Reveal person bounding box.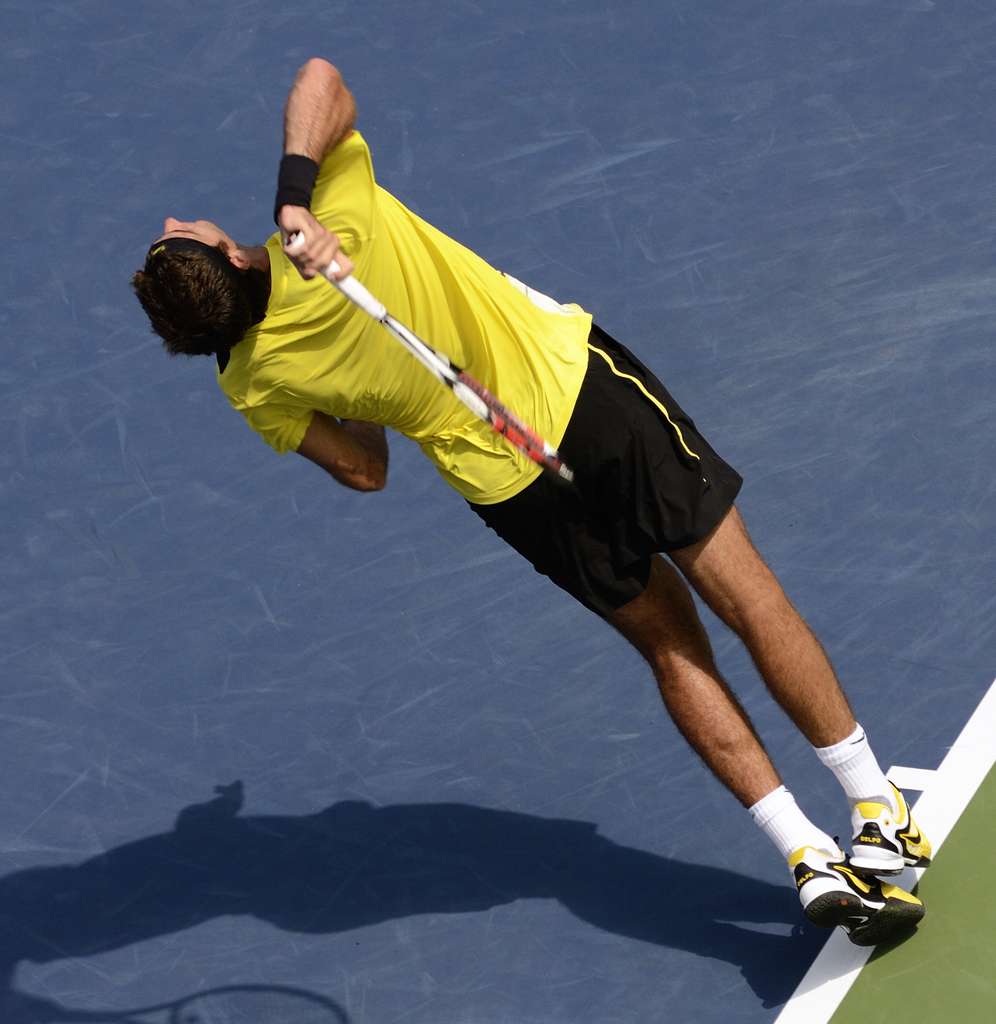
Revealed: 129,56,935,955.
